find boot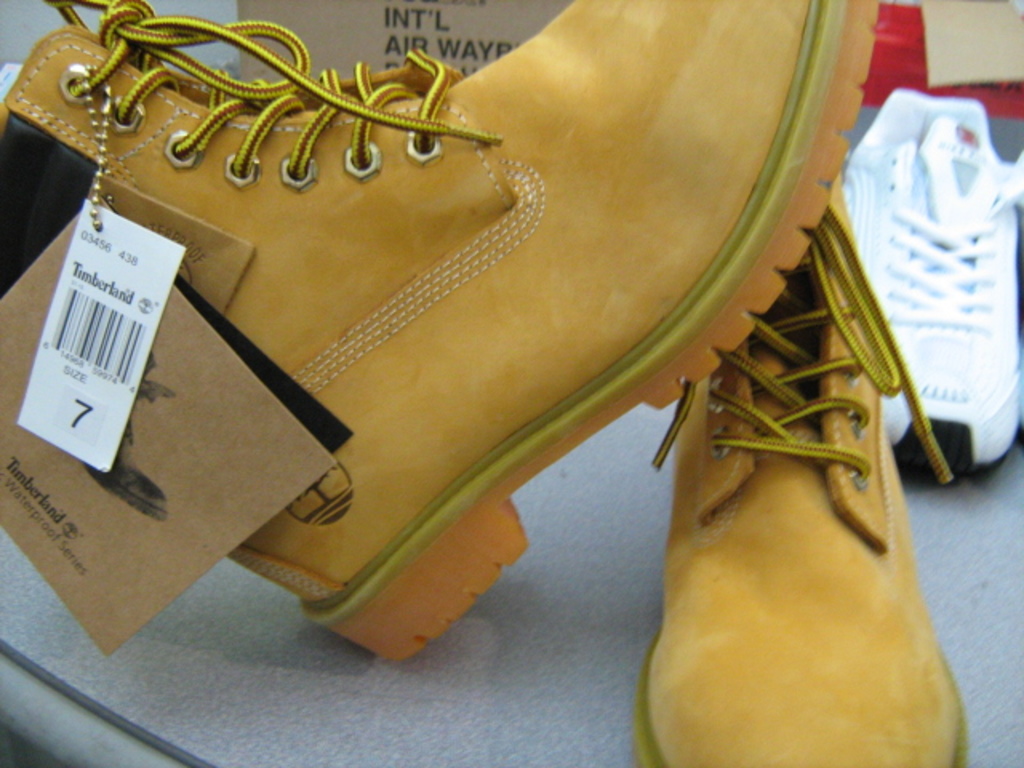
629/182/970/765
